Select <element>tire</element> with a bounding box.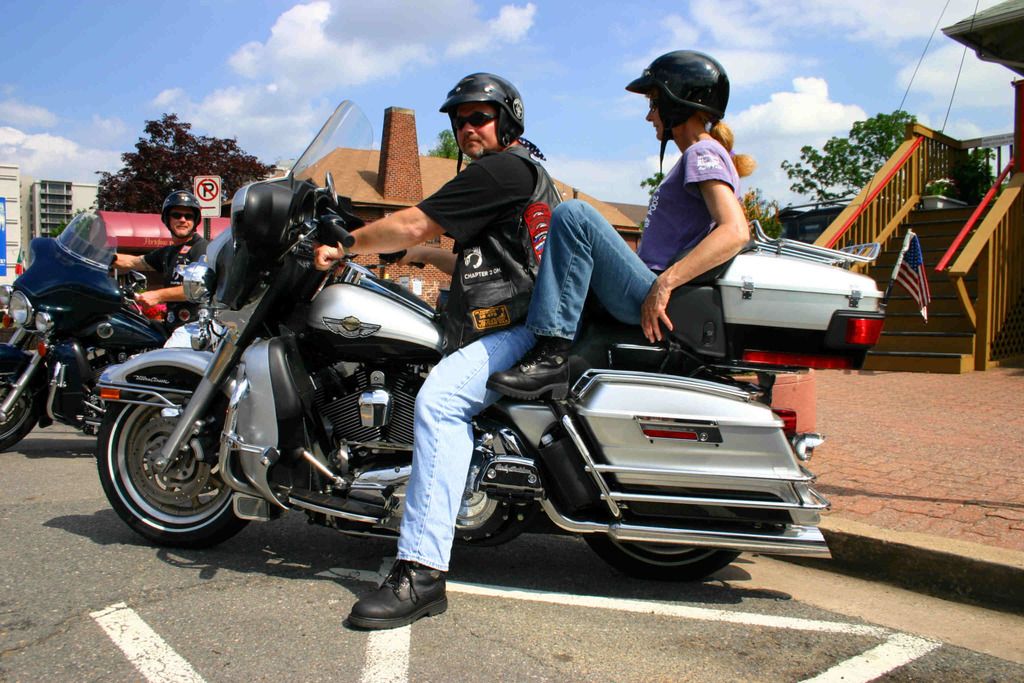
<box>100,393,257,552</box>.
